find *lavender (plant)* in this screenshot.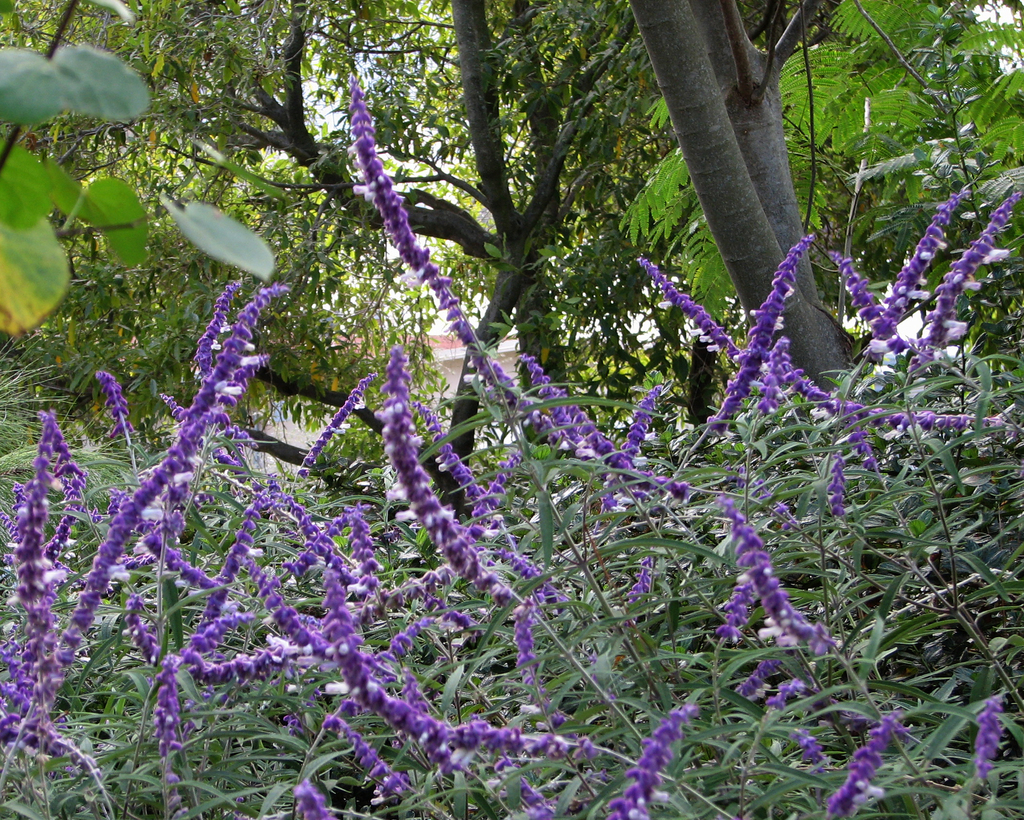
The bounding box for *lavender (plant)* is pyautogui.locateOnScreen(92, 369, 138, 431).
